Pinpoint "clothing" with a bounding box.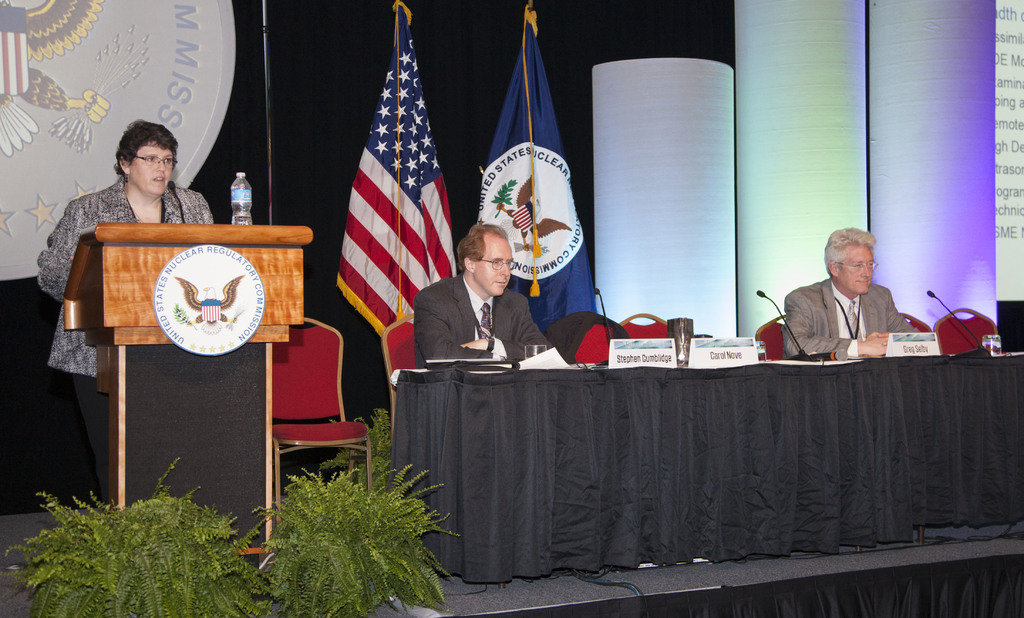
crop(783, 257, 903, 362).
